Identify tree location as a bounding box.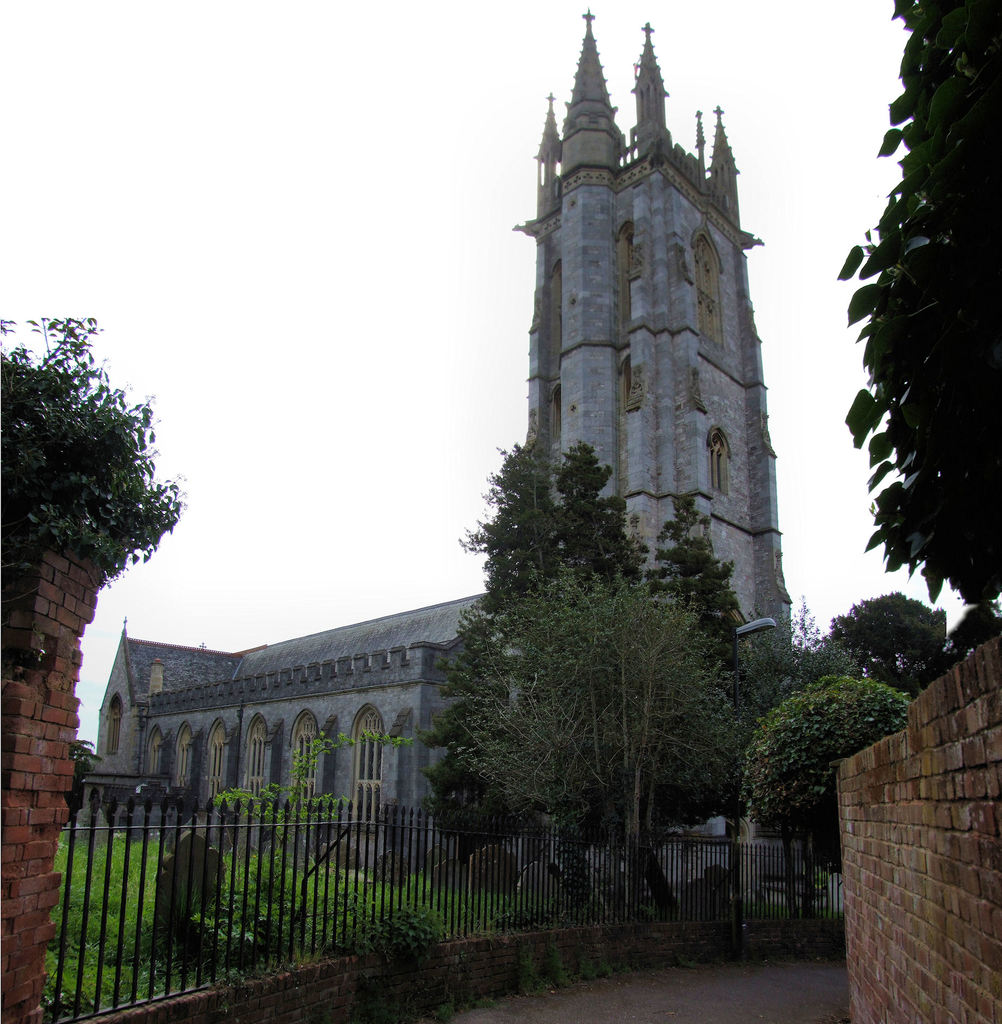
{"left": 742, "top": 611, "right": 854, "bottom": 903}.
